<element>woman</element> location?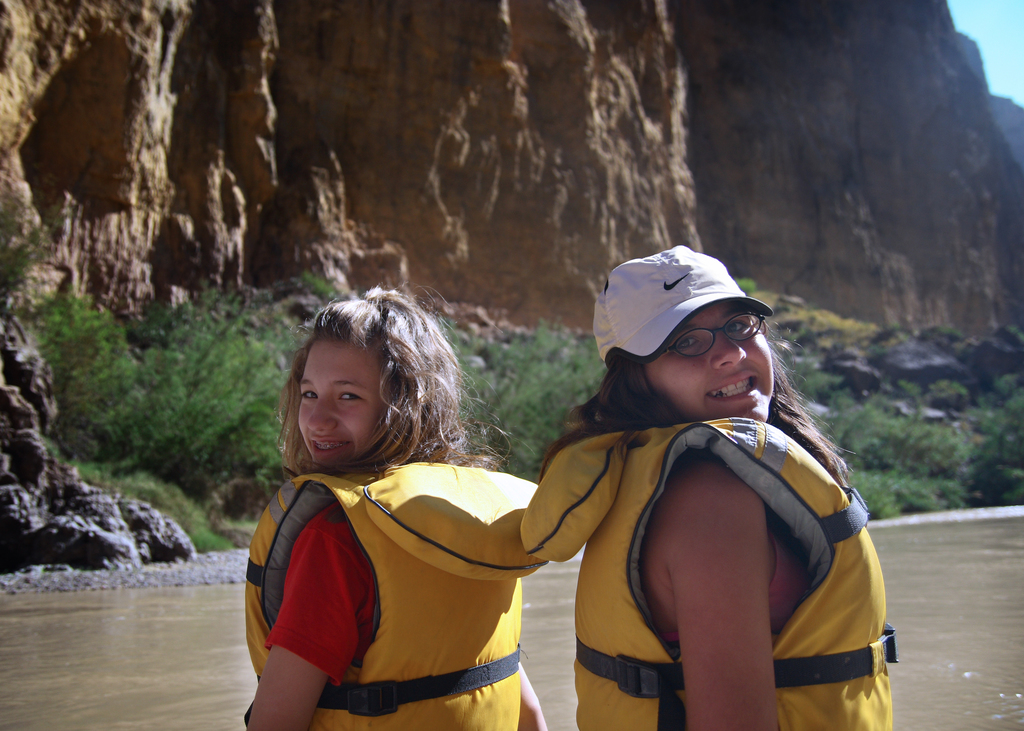
<bbox>246, 284, 544, 730</bbox>
